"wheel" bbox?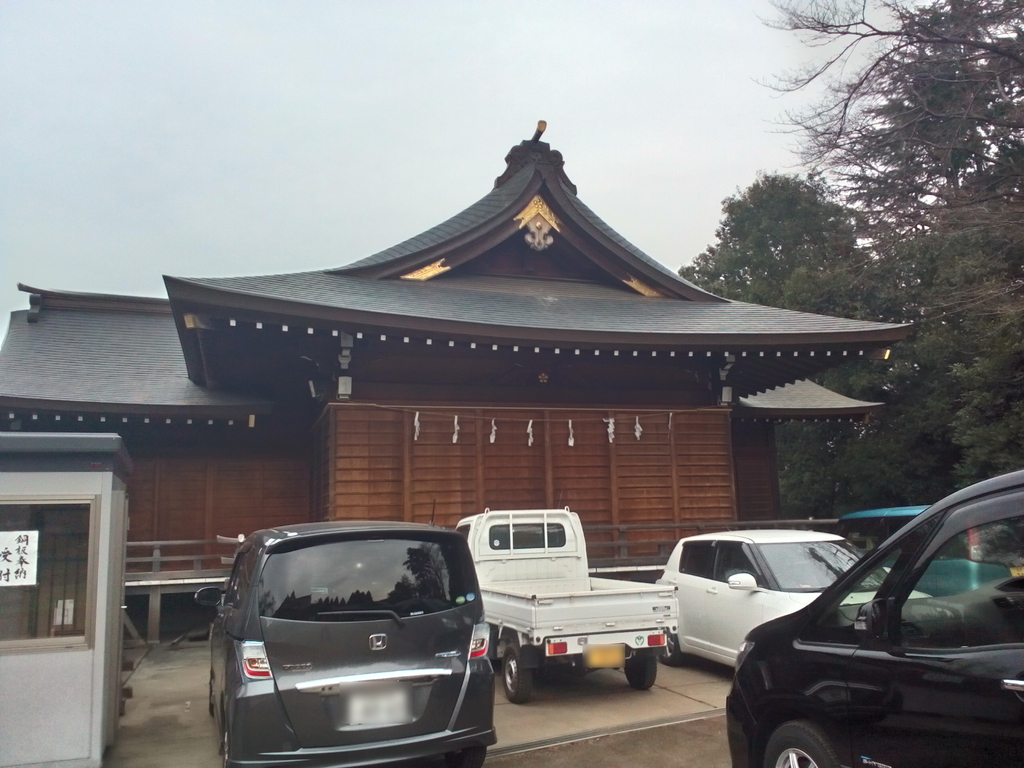
bbox=[502, 643, 531, 706]
